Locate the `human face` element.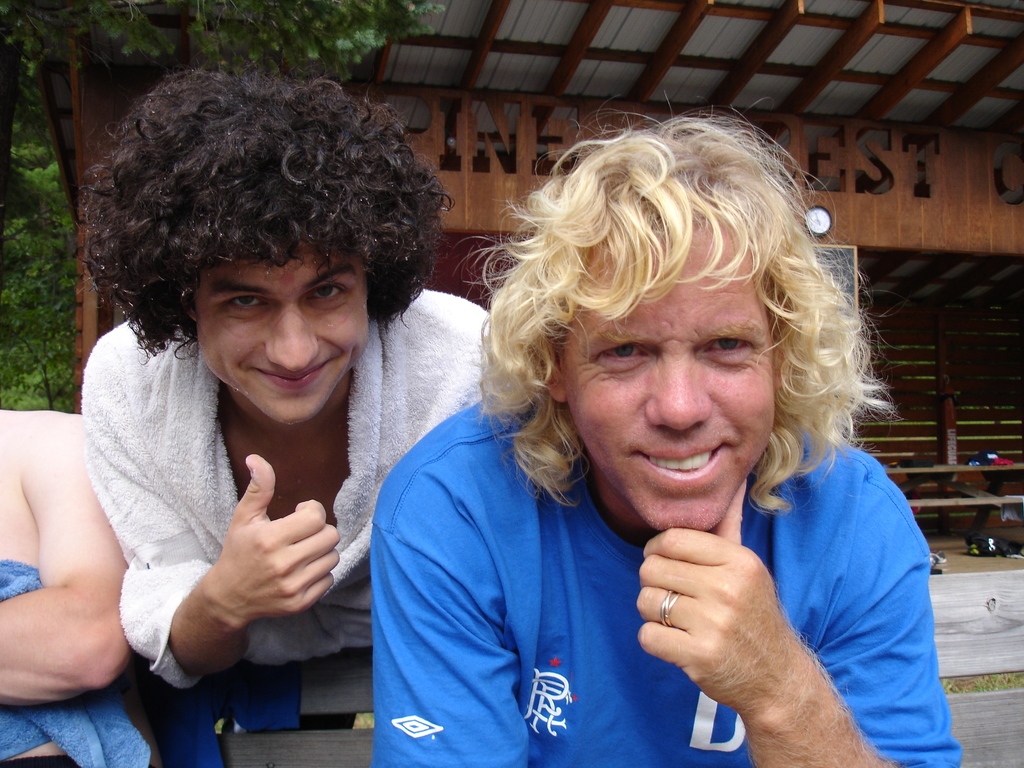
Element bbox: locate(556, 236, 772, 527).
